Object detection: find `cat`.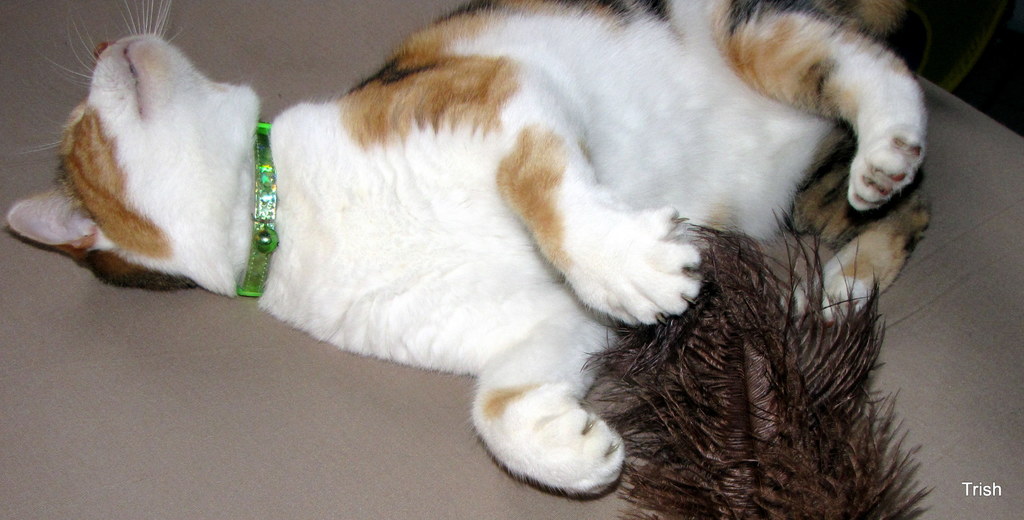
box(6, 1, 932, 500).
